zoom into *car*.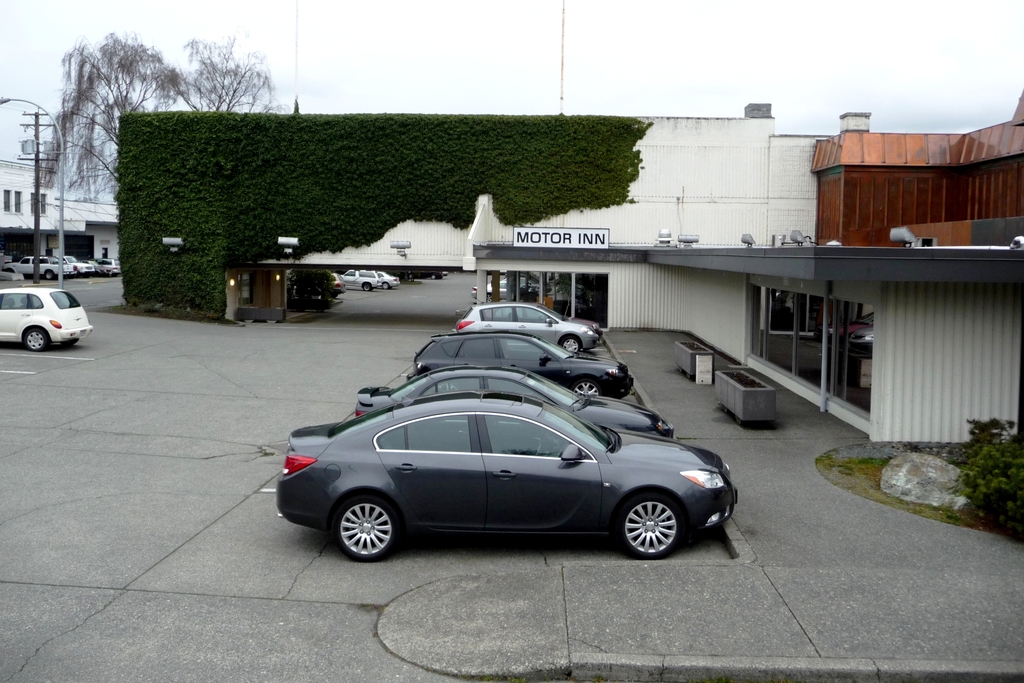
Zoom target: locate(417, 327, 634, 398).
